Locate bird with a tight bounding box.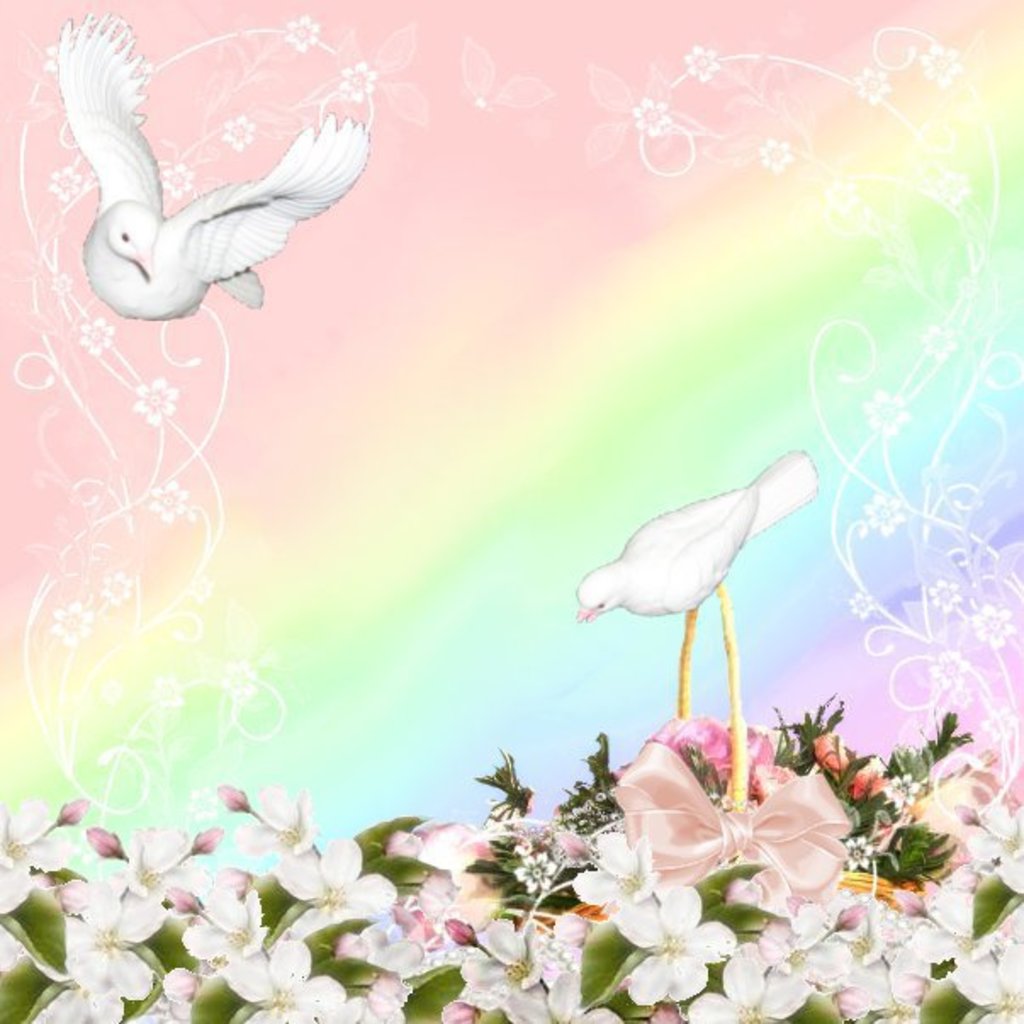
box=[63, 19, 384, 323].
